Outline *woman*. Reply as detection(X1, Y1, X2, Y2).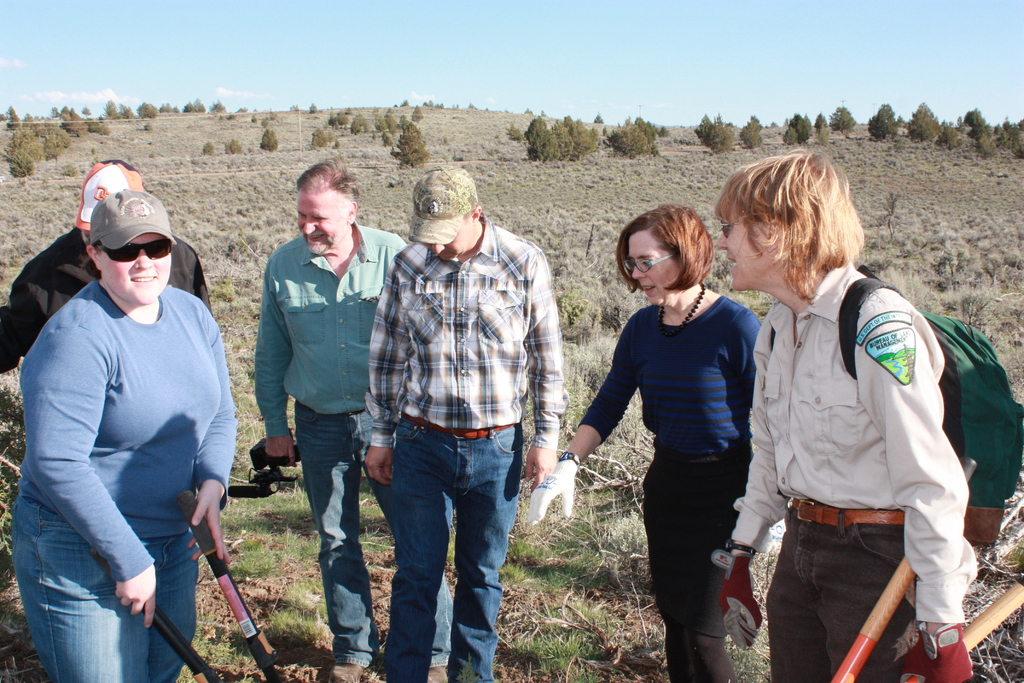
detection(8, 186, 237, 682).
